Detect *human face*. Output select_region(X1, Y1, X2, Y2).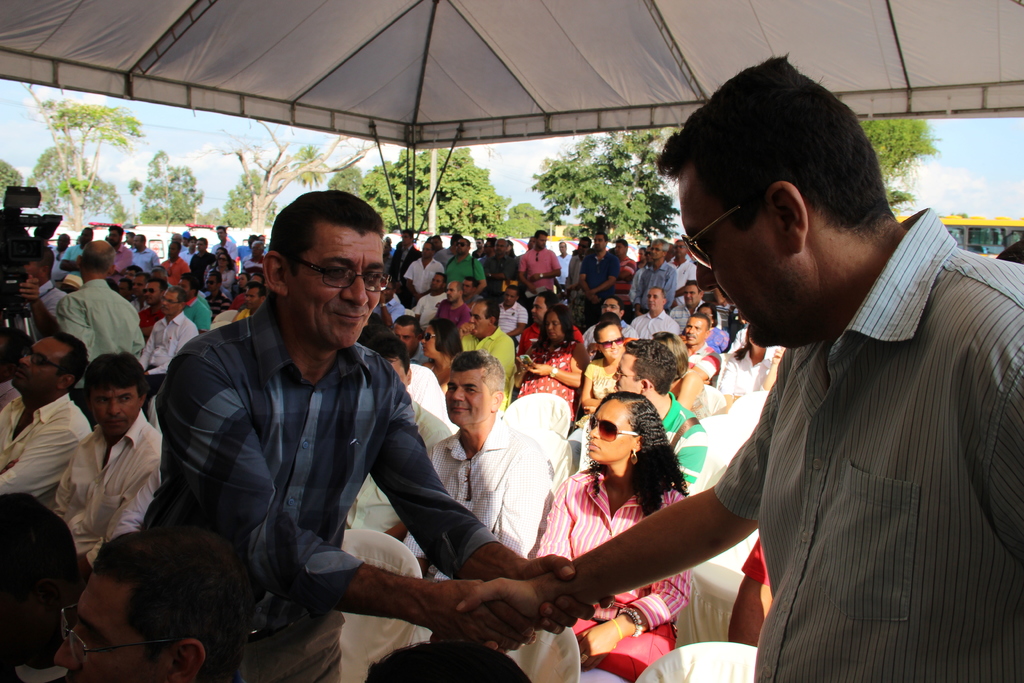
select_region(651, 289, 666, 310).
